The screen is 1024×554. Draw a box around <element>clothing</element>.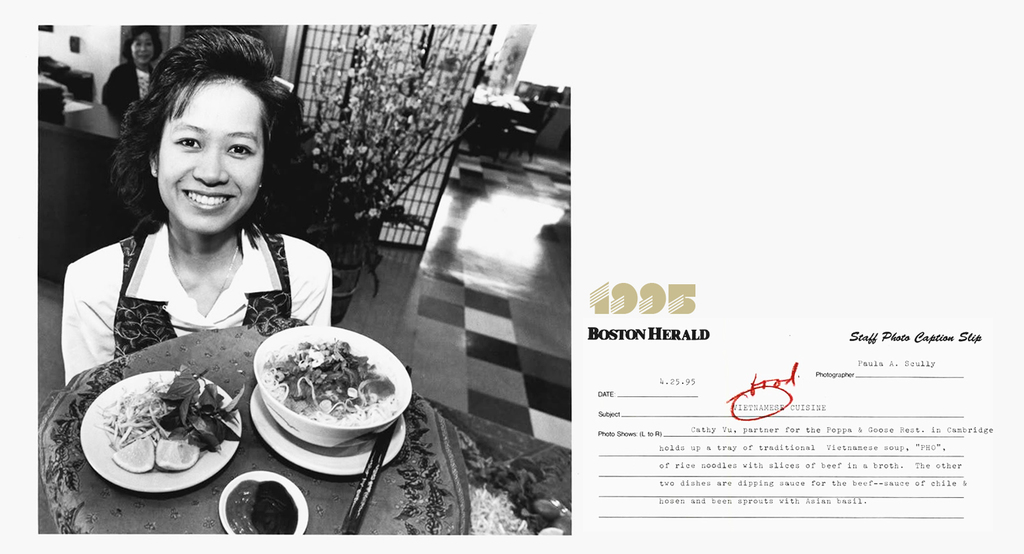
64,223,326,386.
